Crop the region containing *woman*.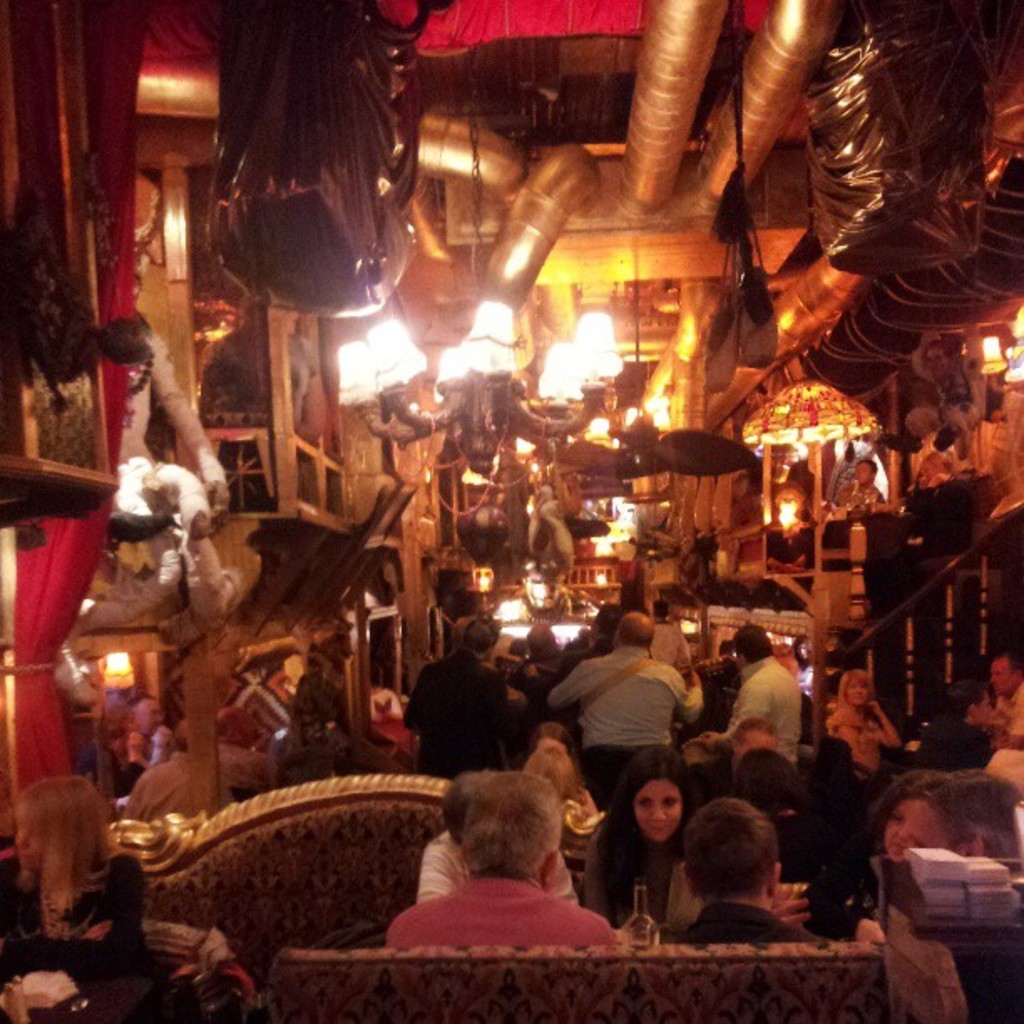
Crop region: crop(586, 750, 713, 922).
